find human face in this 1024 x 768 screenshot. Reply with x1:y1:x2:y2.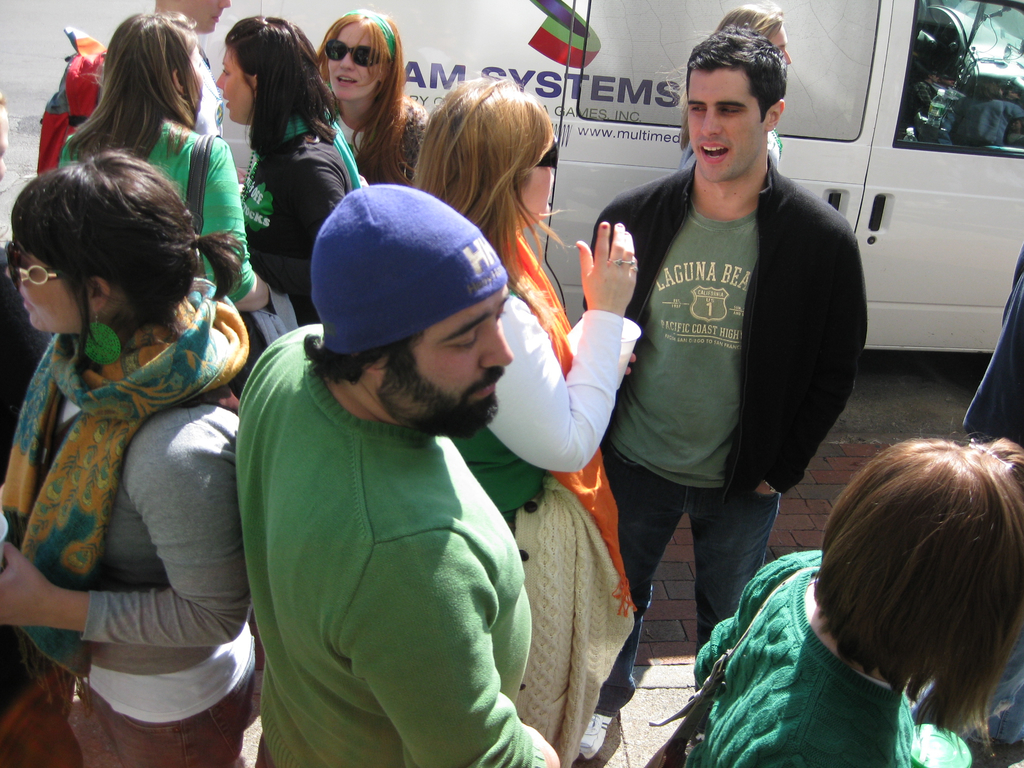
0:106:10:183.
